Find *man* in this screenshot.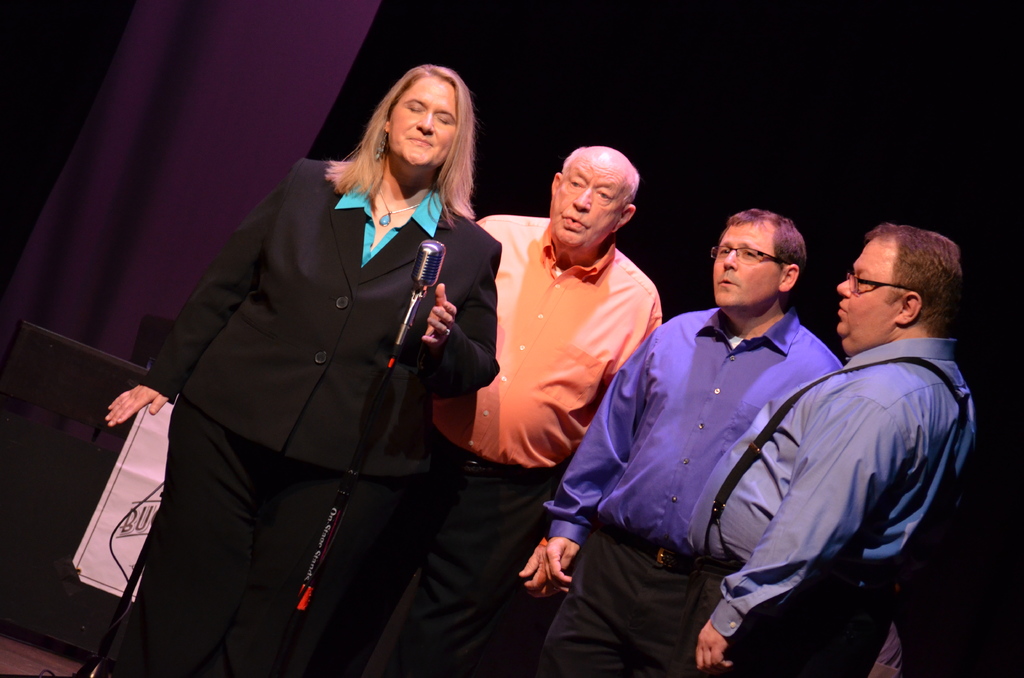
The bounding box for *man* is 724, 208, 972, 659.
